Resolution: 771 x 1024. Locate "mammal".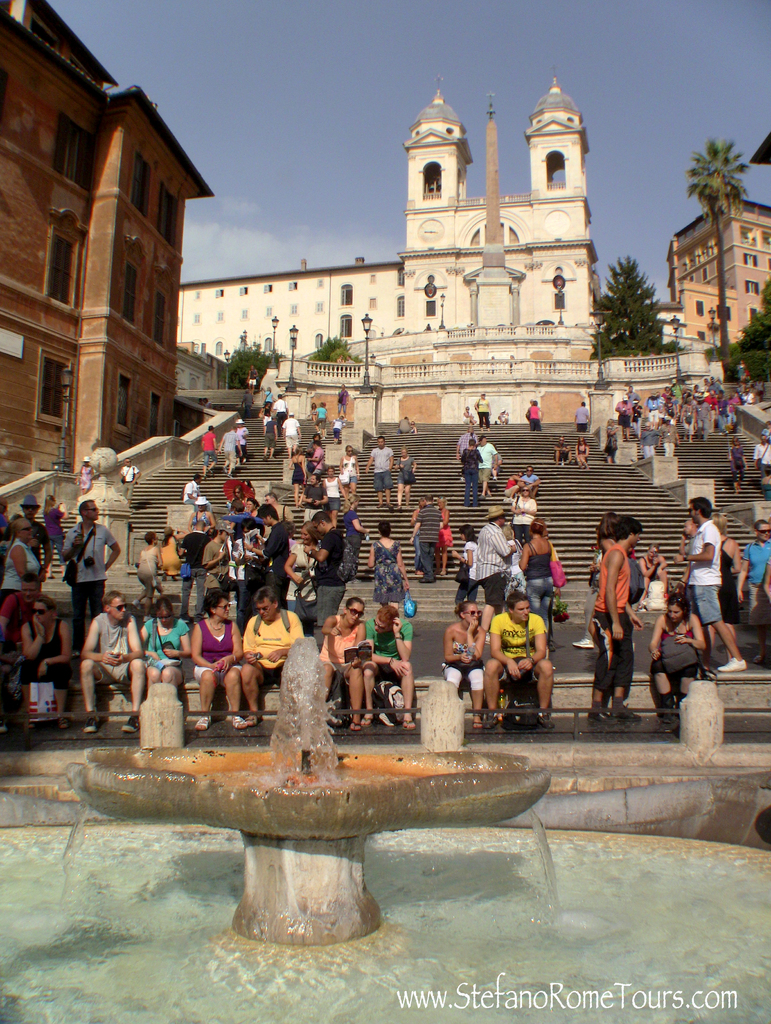
[390,446,419,511].
